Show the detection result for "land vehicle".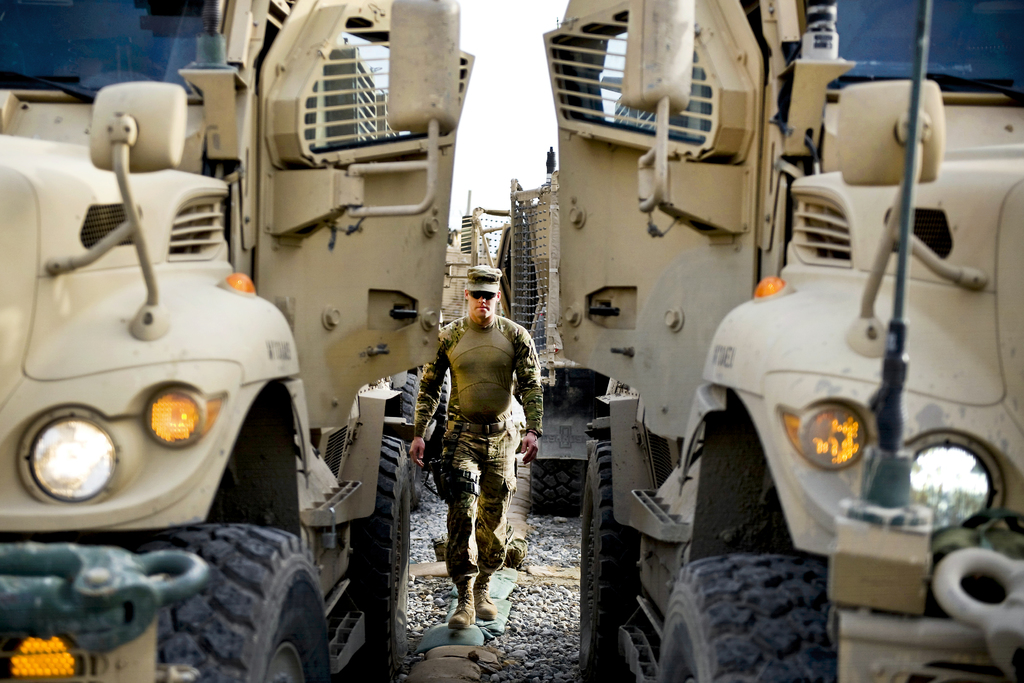
bbox=[557, 0, 1023, 682].
